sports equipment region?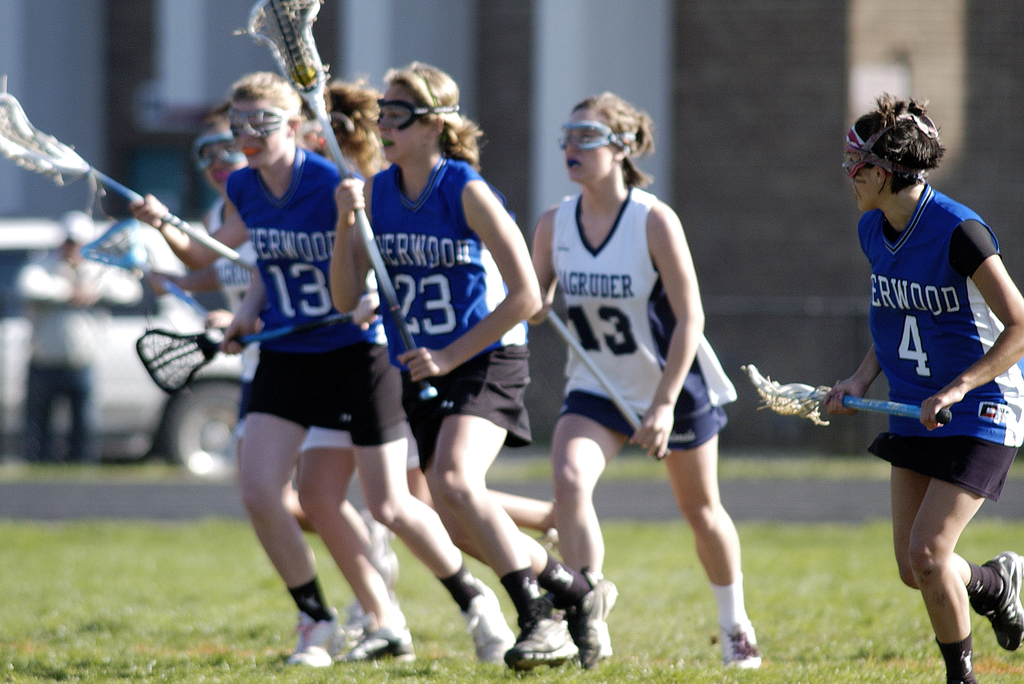
(x1=243, y1=0, x2=440, y2=399)
